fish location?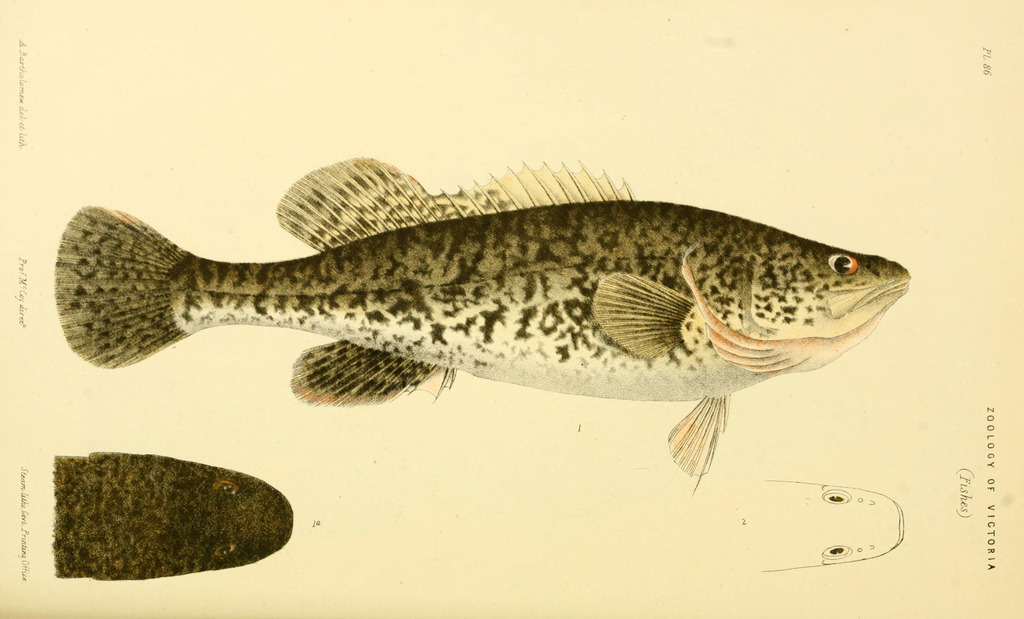
(56, 451, 296, 582)
